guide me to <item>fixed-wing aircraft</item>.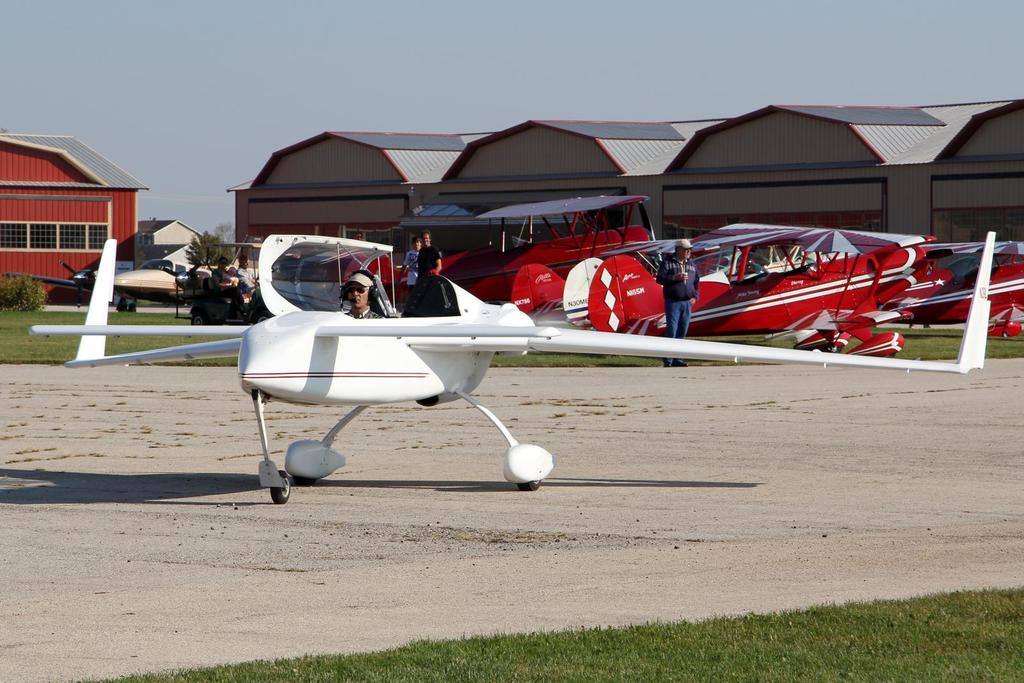
Guidance: 24:217:999:511.
